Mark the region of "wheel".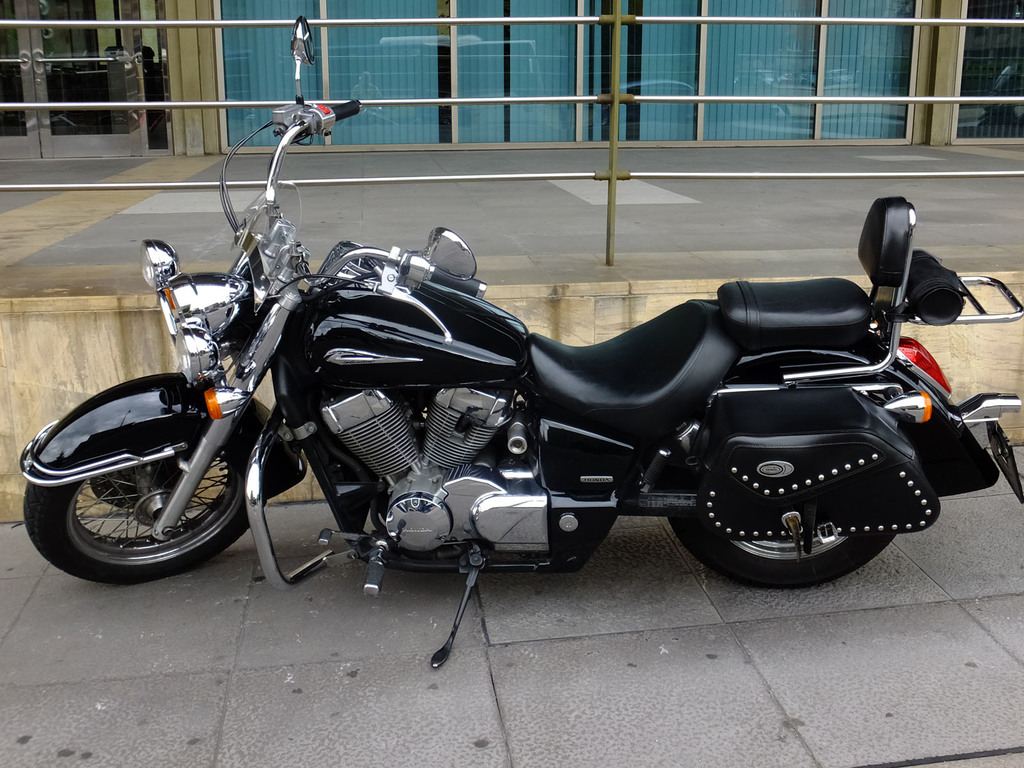
Region: BBox(660, 356, 927, 583).
